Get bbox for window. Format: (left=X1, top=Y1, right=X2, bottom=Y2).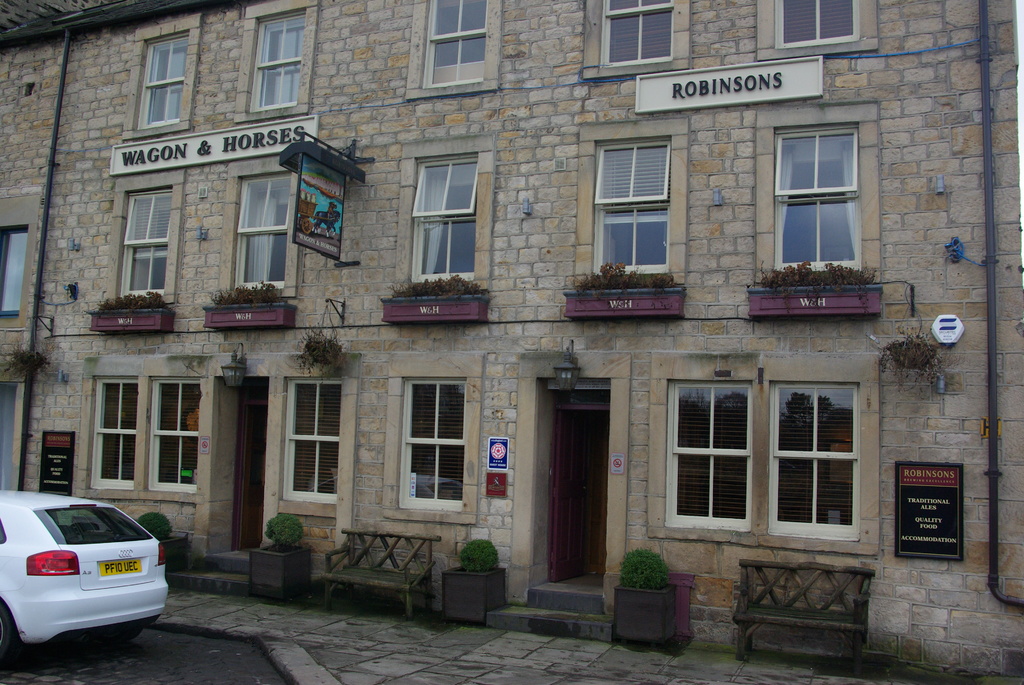
(left=769, top=94, right=872, bottom=291).
